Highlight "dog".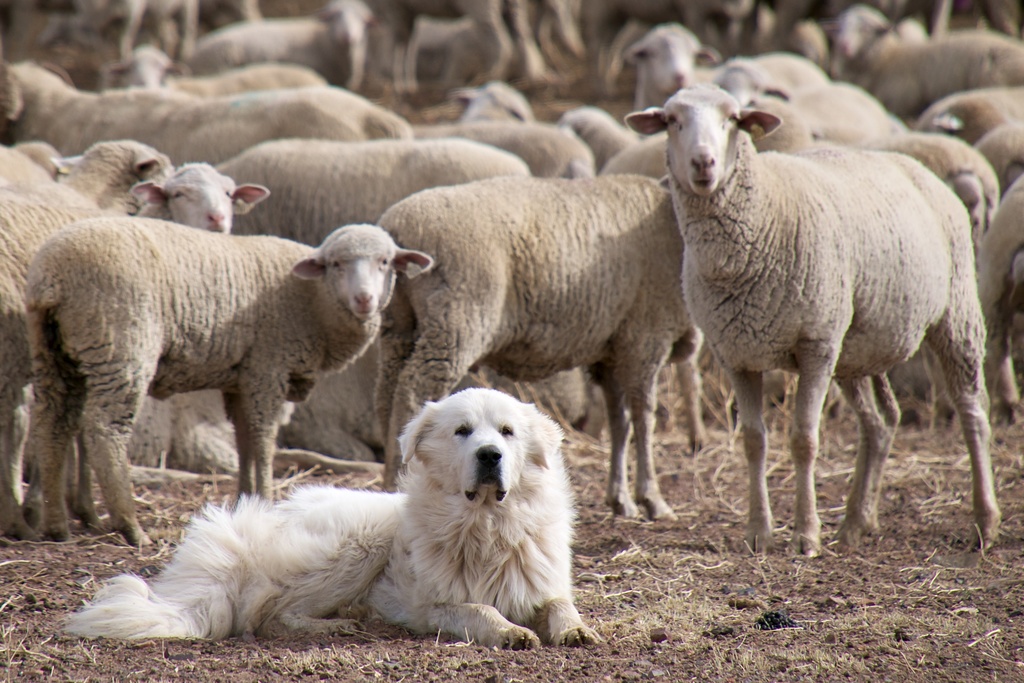
Highlighted region: bbox=(61, 389, 605, 648).
